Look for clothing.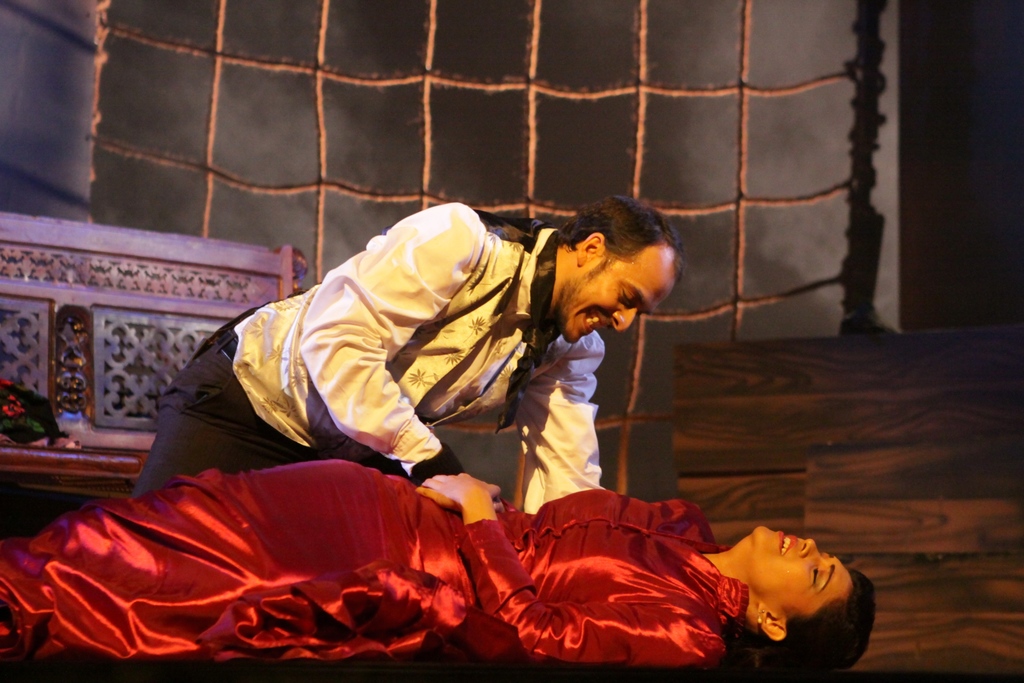
Found: rect(132, 197, 601, 499).
